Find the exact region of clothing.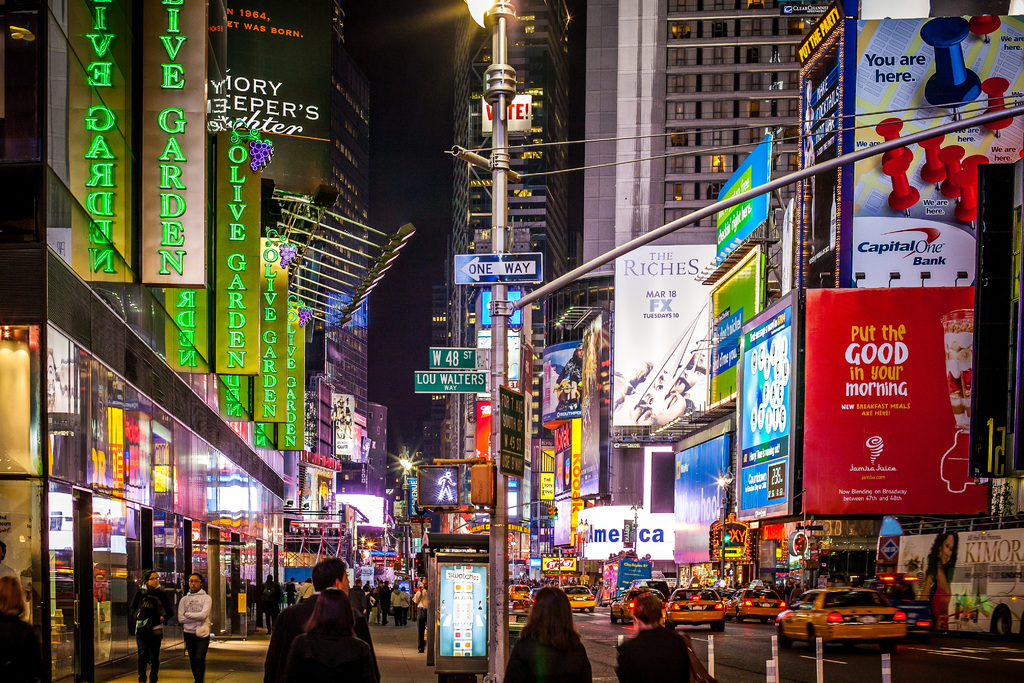
Exact region: rect(552, 356, 584, 384).
